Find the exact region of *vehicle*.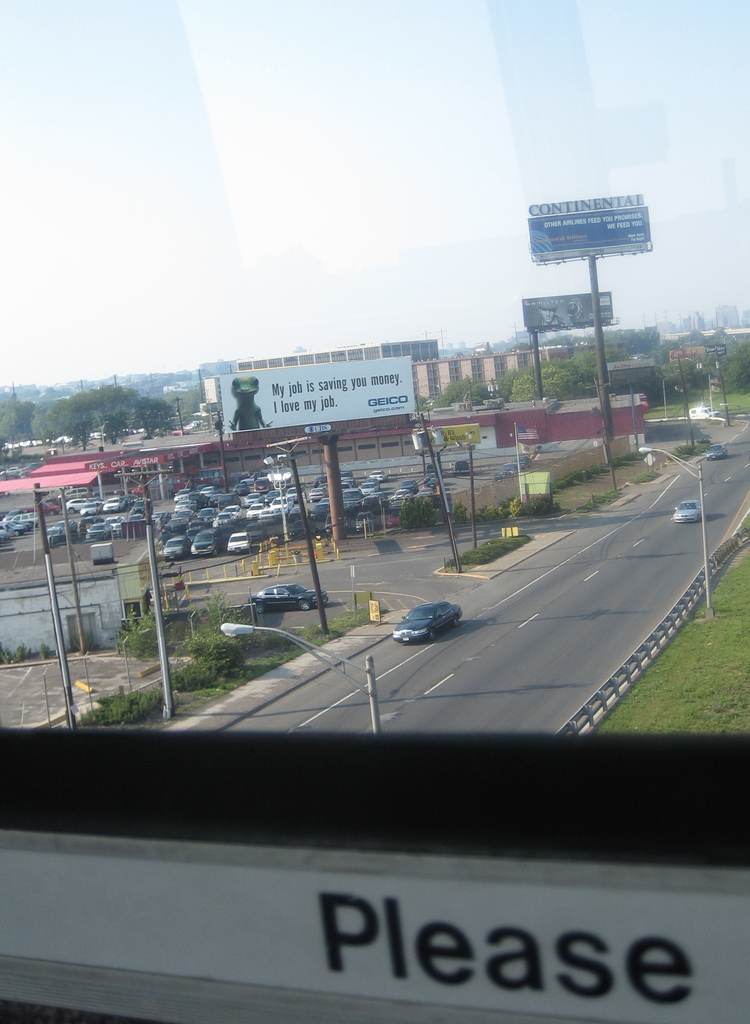
Exact region: [245, 574, 325, 616].
